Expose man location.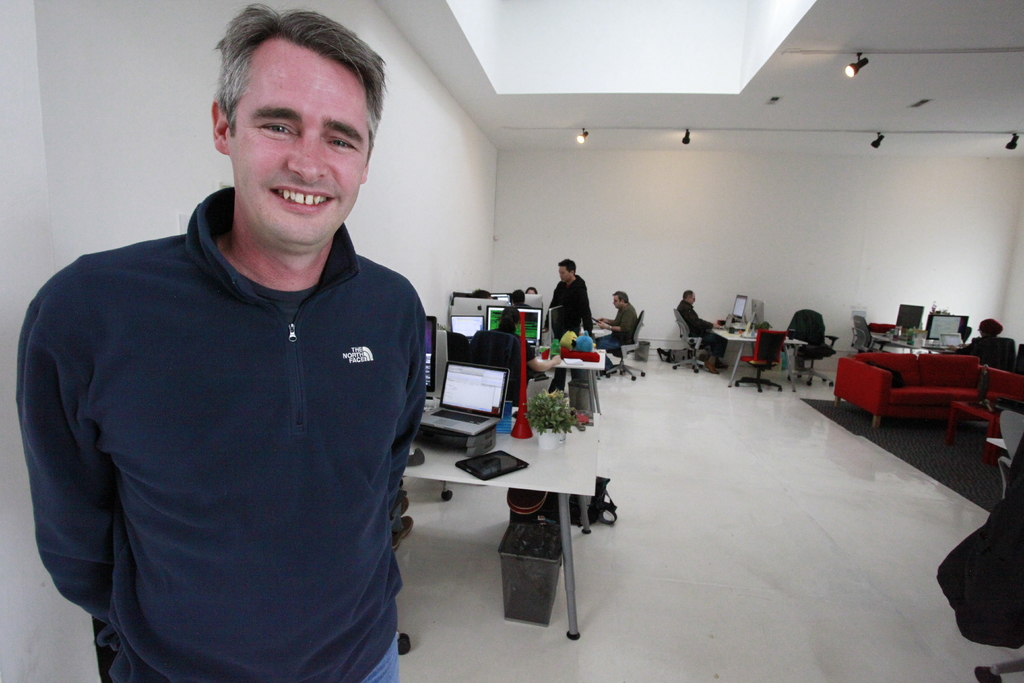
Exposed at select_region(17, 0, 428, 682).
